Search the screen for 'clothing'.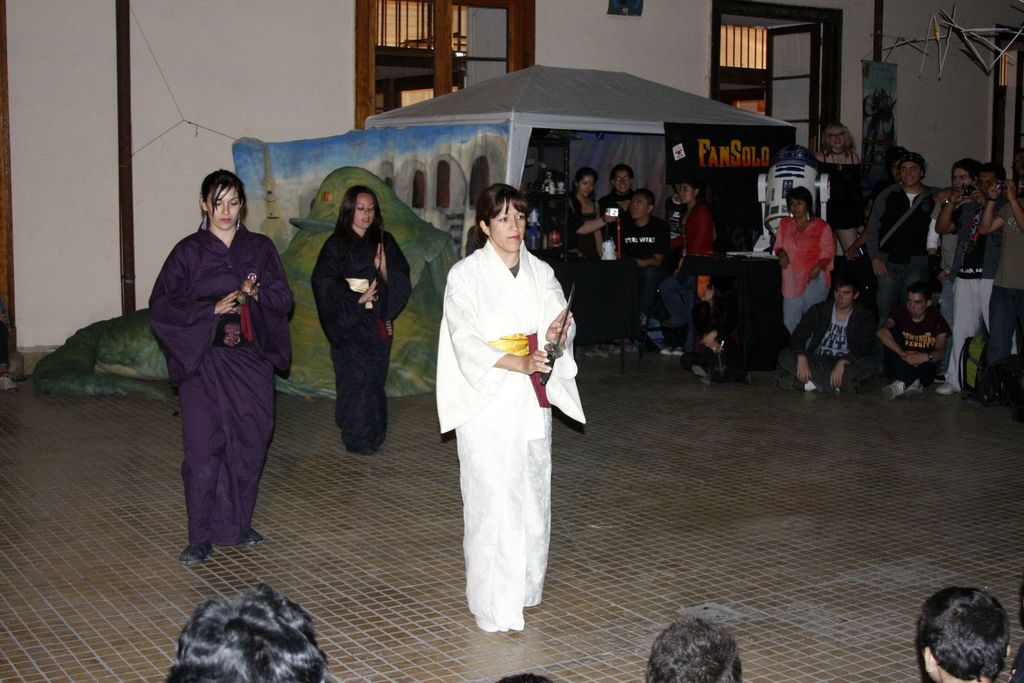
Found at [x1=866, y1=185, x2=941, y2=349].
